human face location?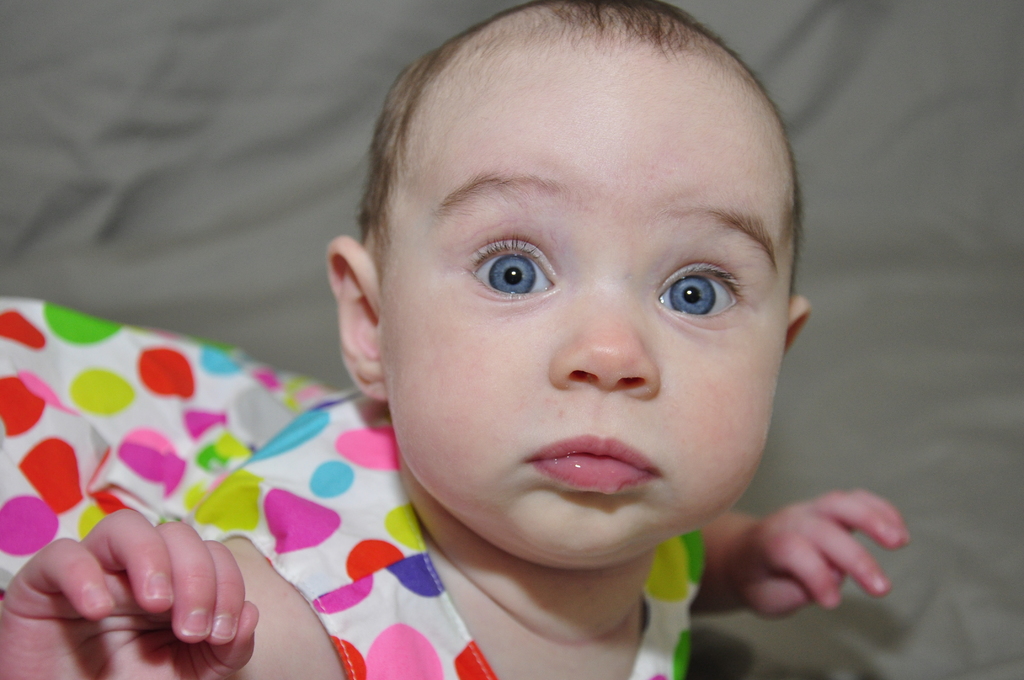
371/13/785/560
